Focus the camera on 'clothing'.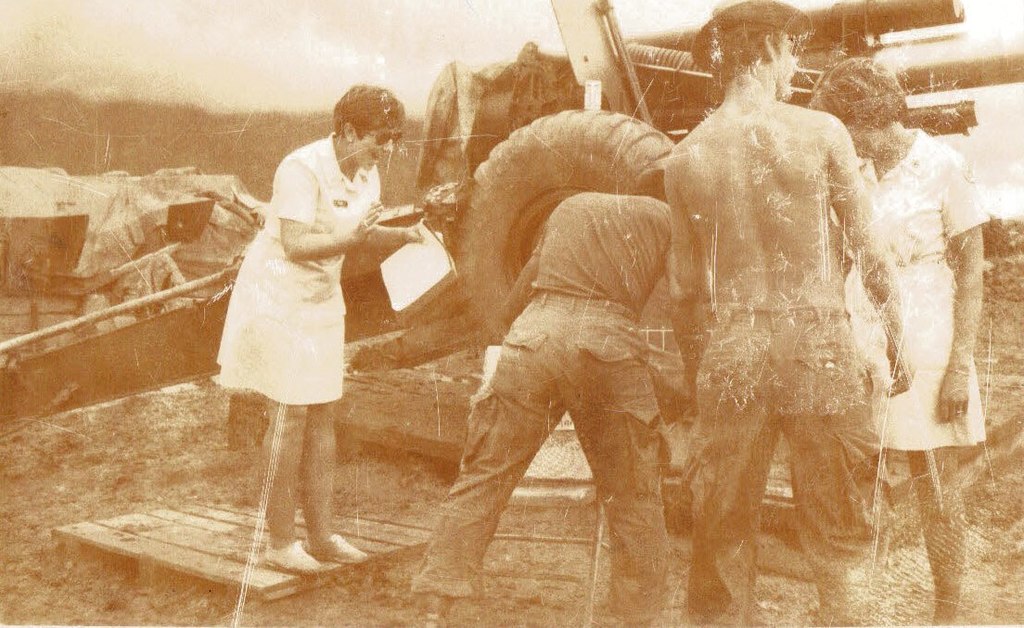
Focus region: bbox(680, 313, 880, 627).
